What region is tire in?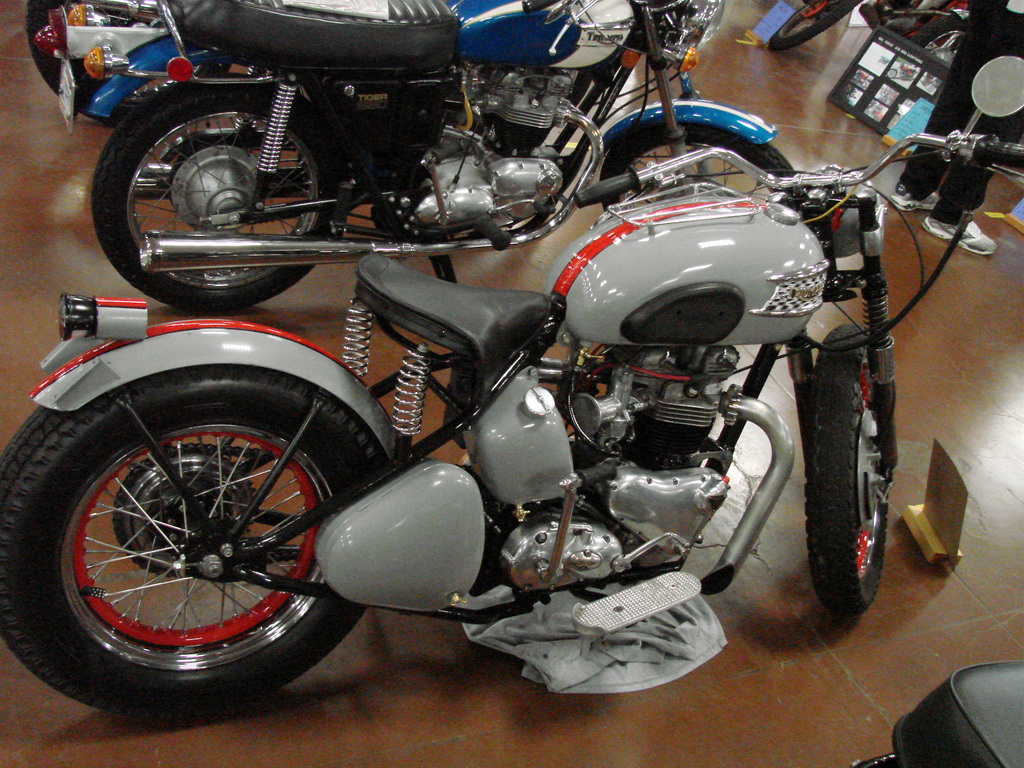
(909, 7, 974, 65).
